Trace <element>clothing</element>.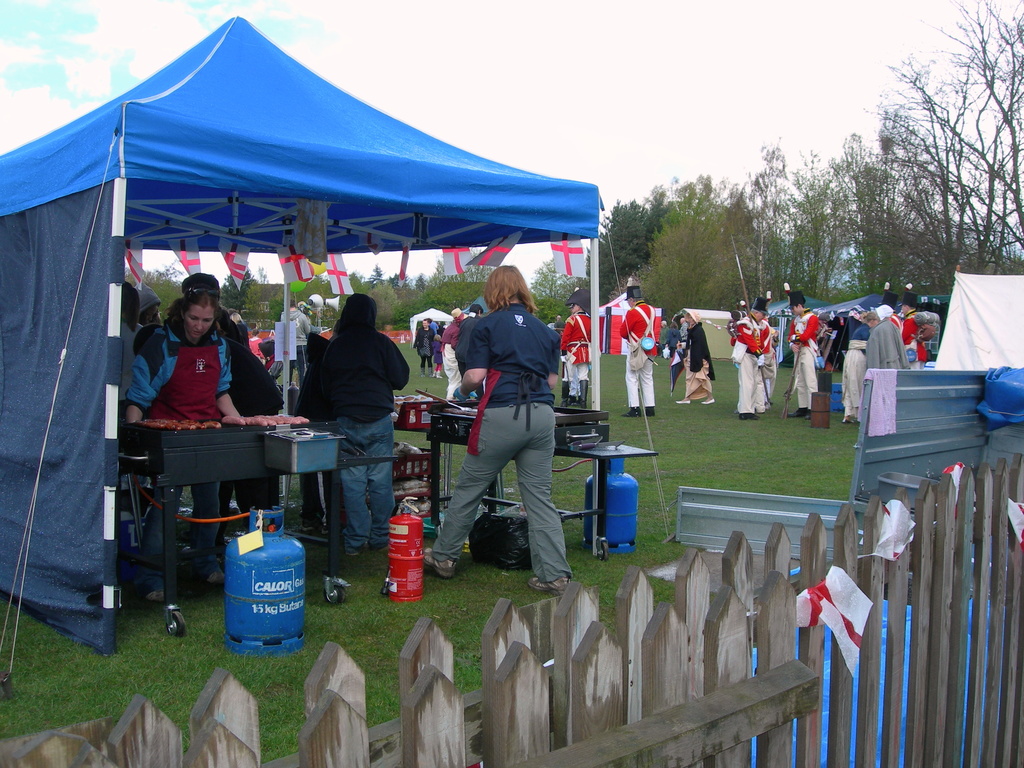
Traced to [680,325,712,400].
